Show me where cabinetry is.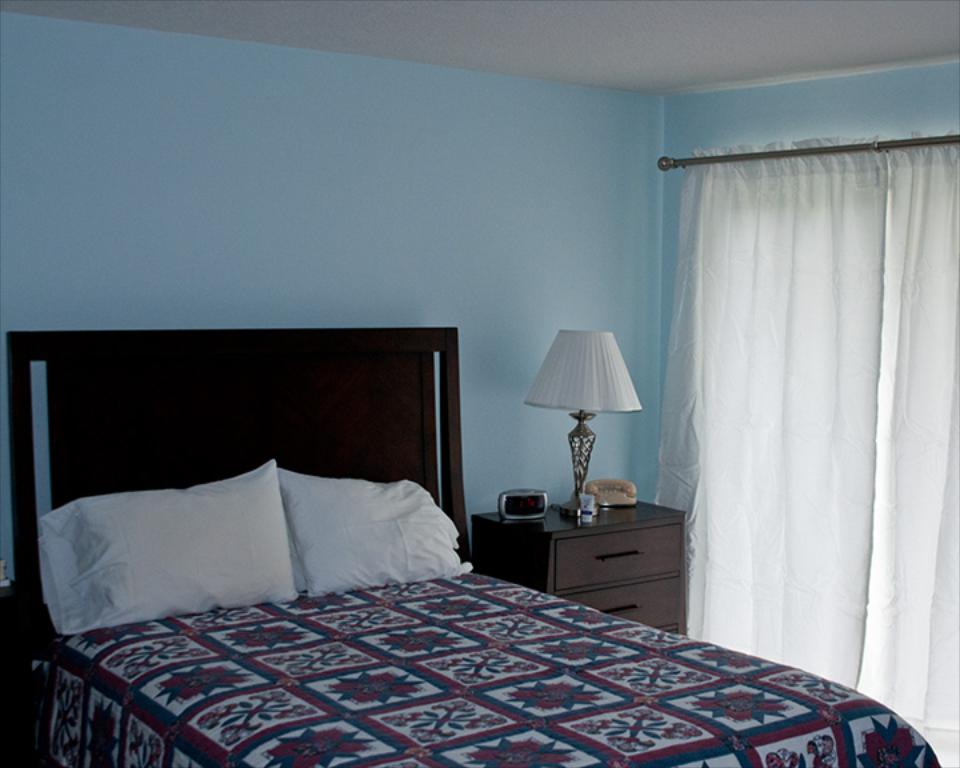
cabinetry is at select_region(480, 493, 716, 632).
